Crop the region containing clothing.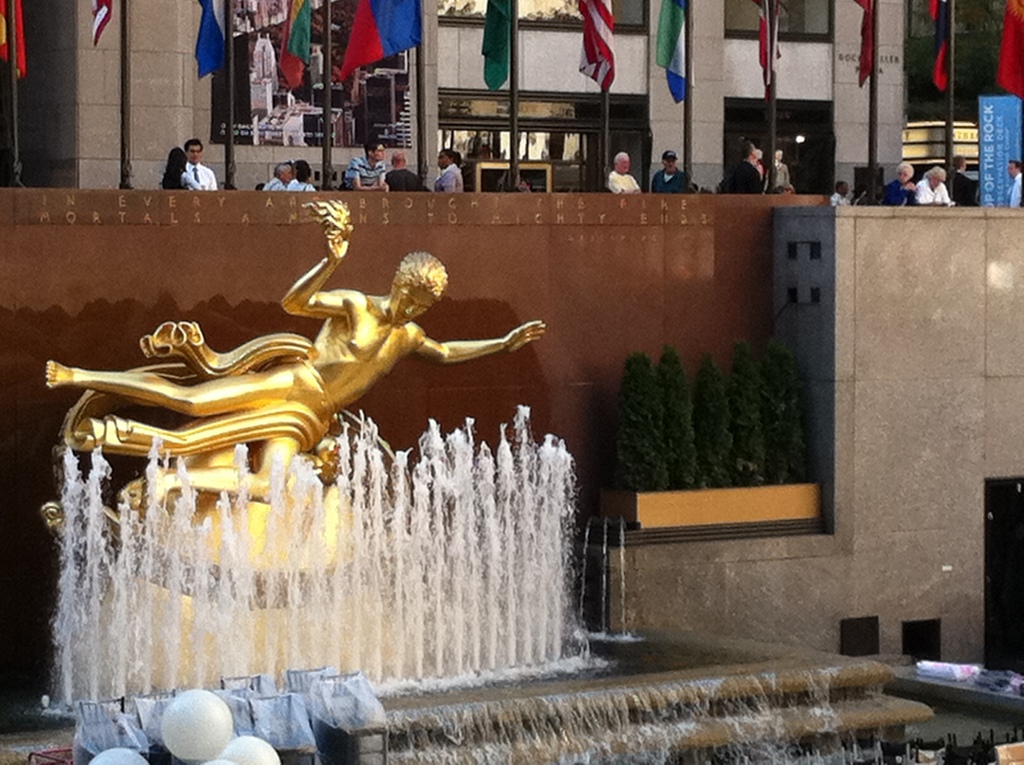
Crop region: {"x1": 916, "y1": 177, "x2": 952, "y2": 208}.
